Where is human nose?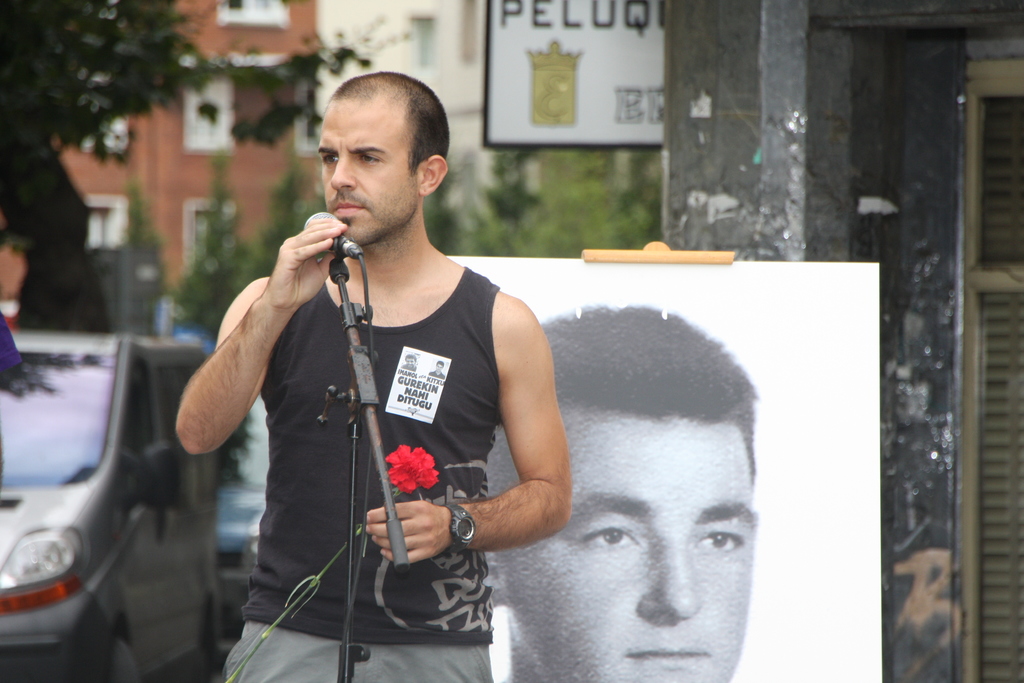
327:163:352:192.
